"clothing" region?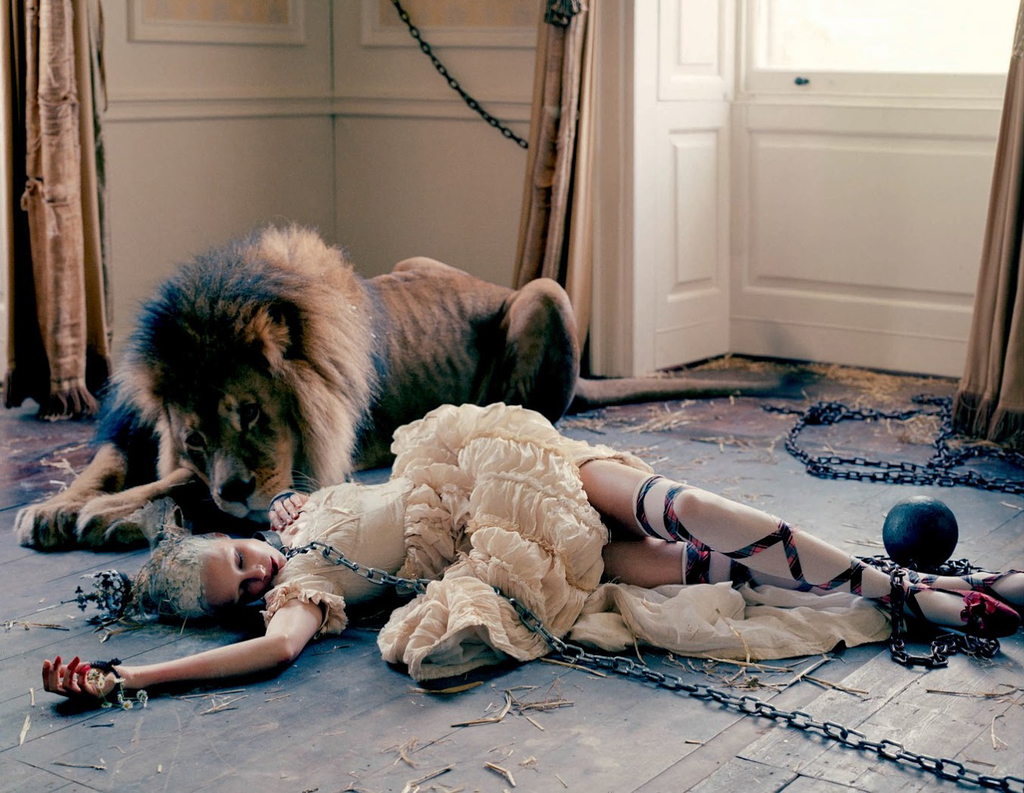
261 403 904 677
